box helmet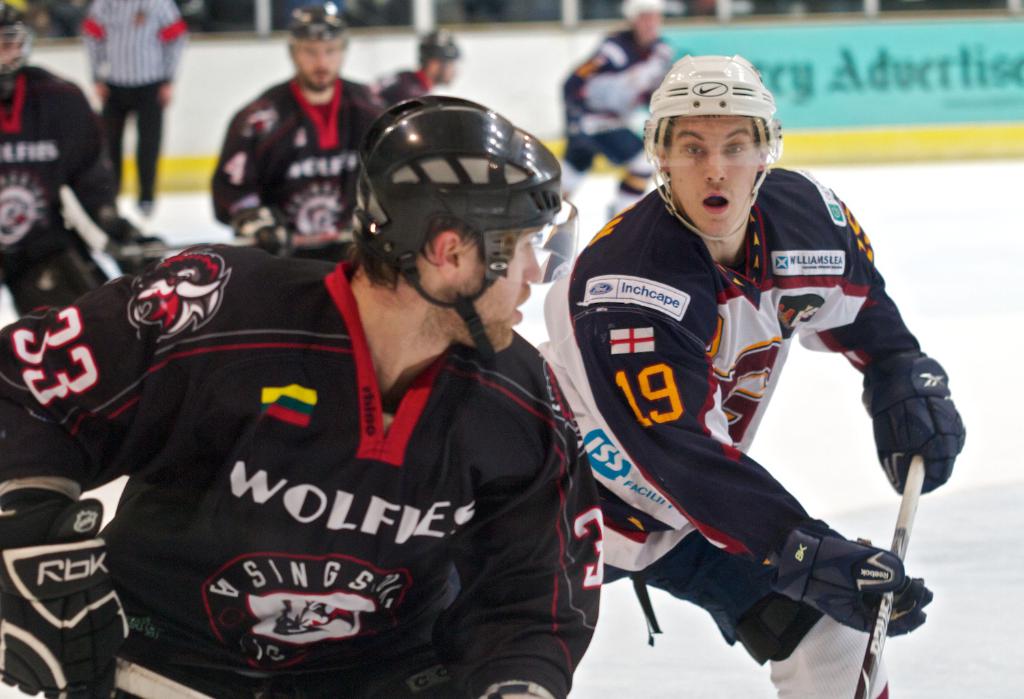
<region>623, 0, 658, 25</region>
